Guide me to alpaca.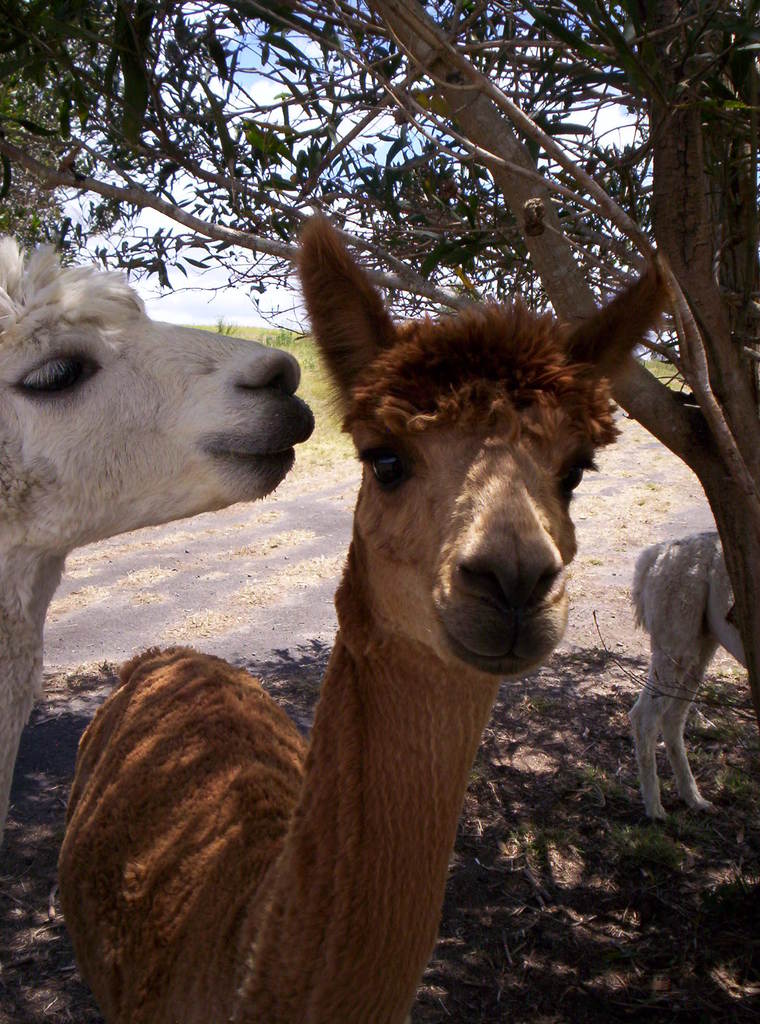
Guidance: {"x1": 0, "y1": 232, "x2": 319, "y2": 836}.
